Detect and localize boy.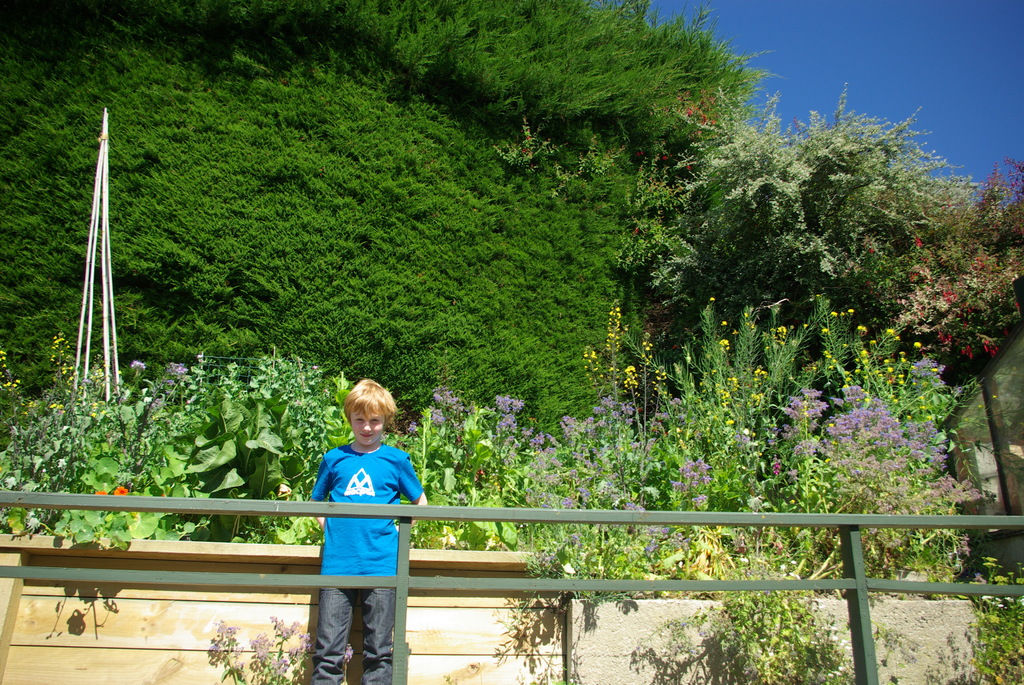
Localized at [x1=292, y1=382, x2=414, y2=655].
